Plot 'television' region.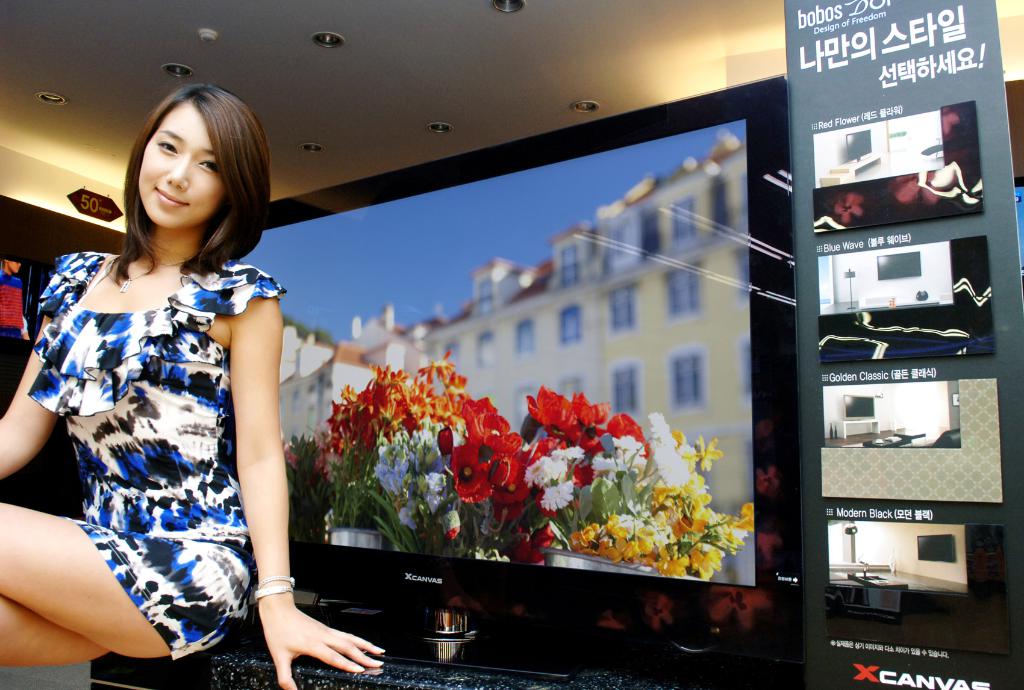
Plotted at [844, 394, 874, 420].
